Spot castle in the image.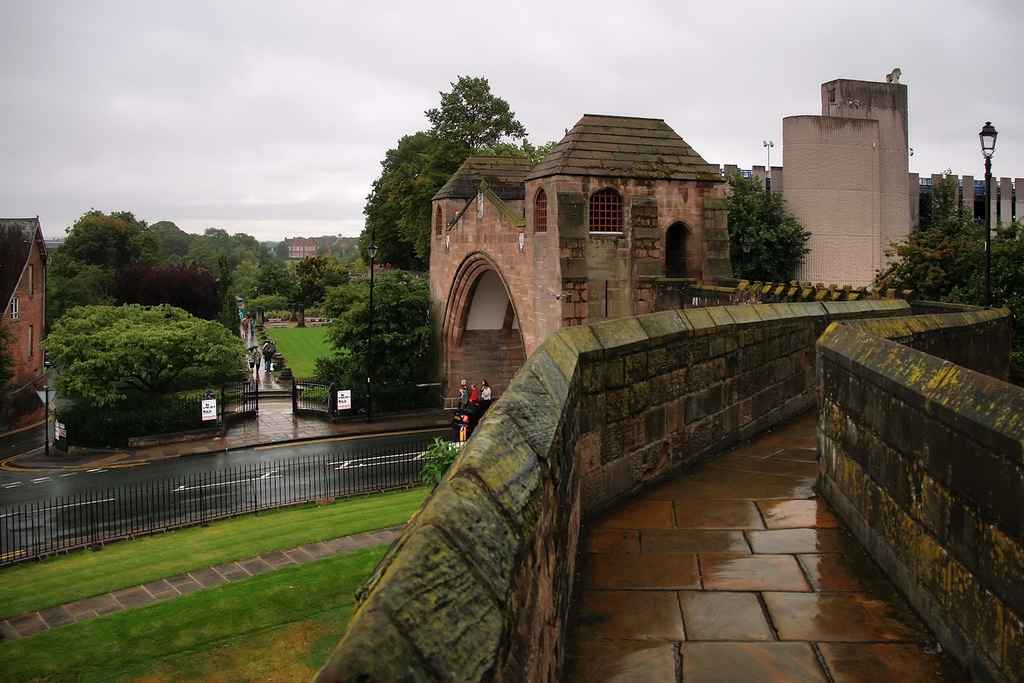
castle found at bbox=(0, 206, 47, 428).
